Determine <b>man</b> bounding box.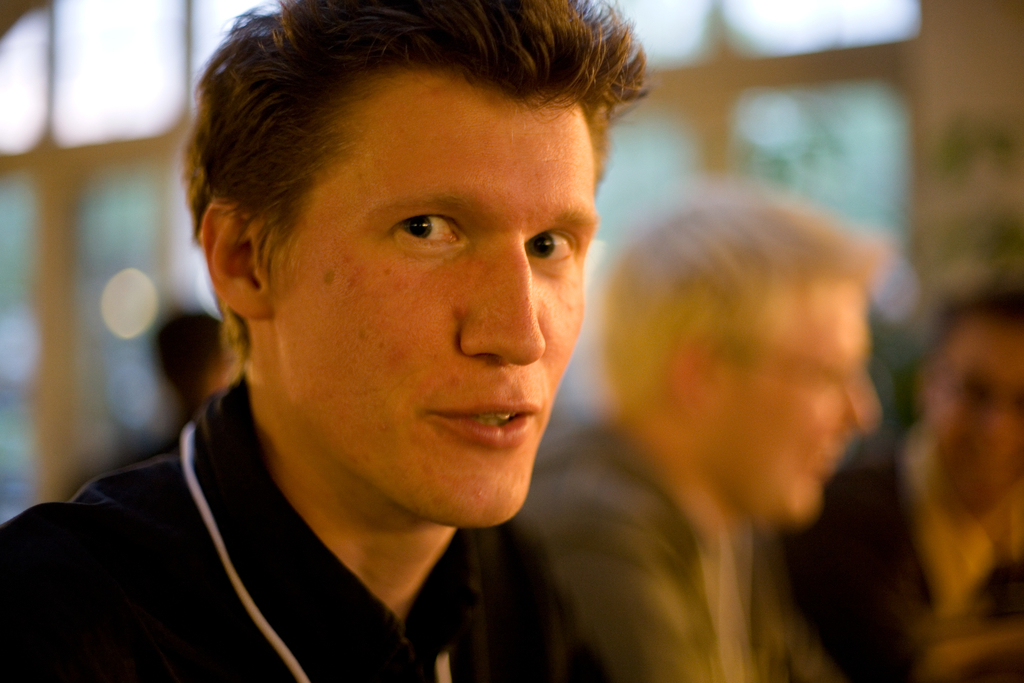
Determined: box(26, 13, 746, 662).
